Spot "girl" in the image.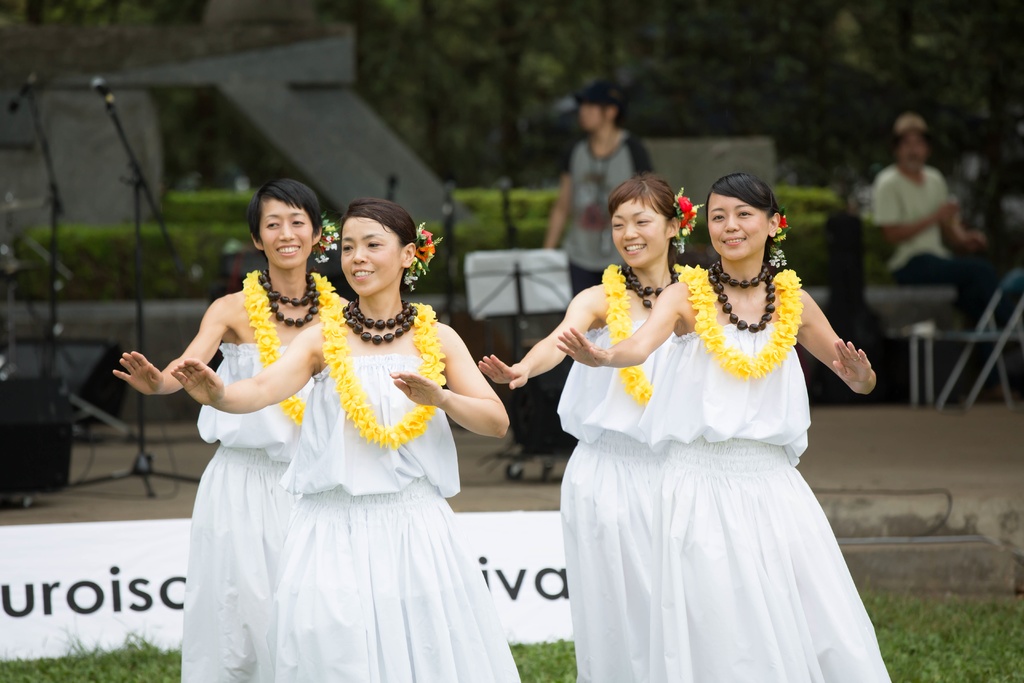
"girl" found at 480/179/679/673.
